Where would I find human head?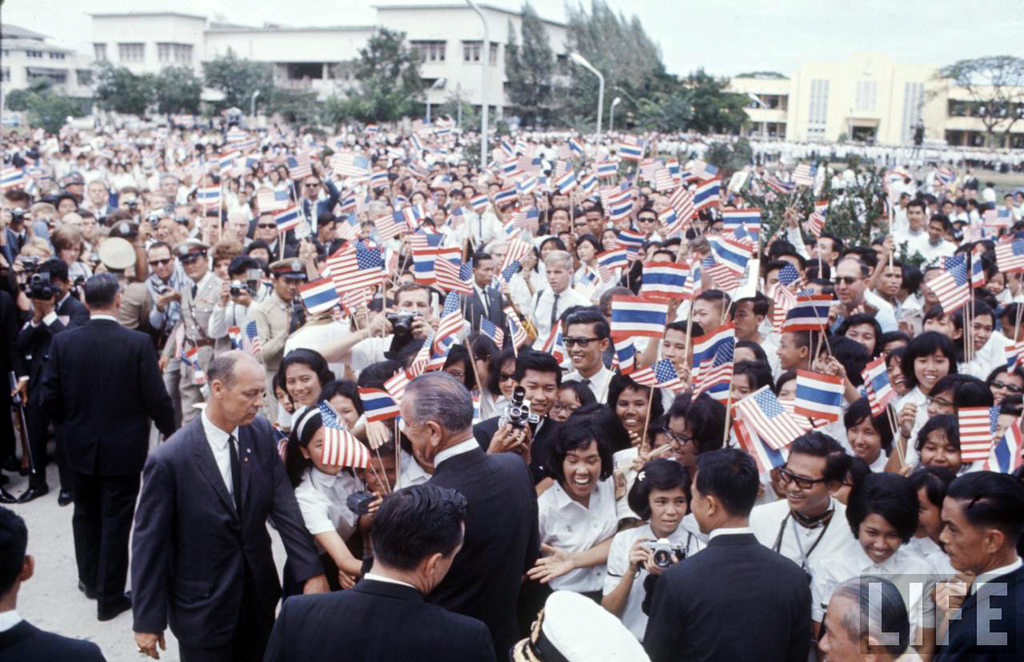
At BBox(781, 426, 845, 516).
